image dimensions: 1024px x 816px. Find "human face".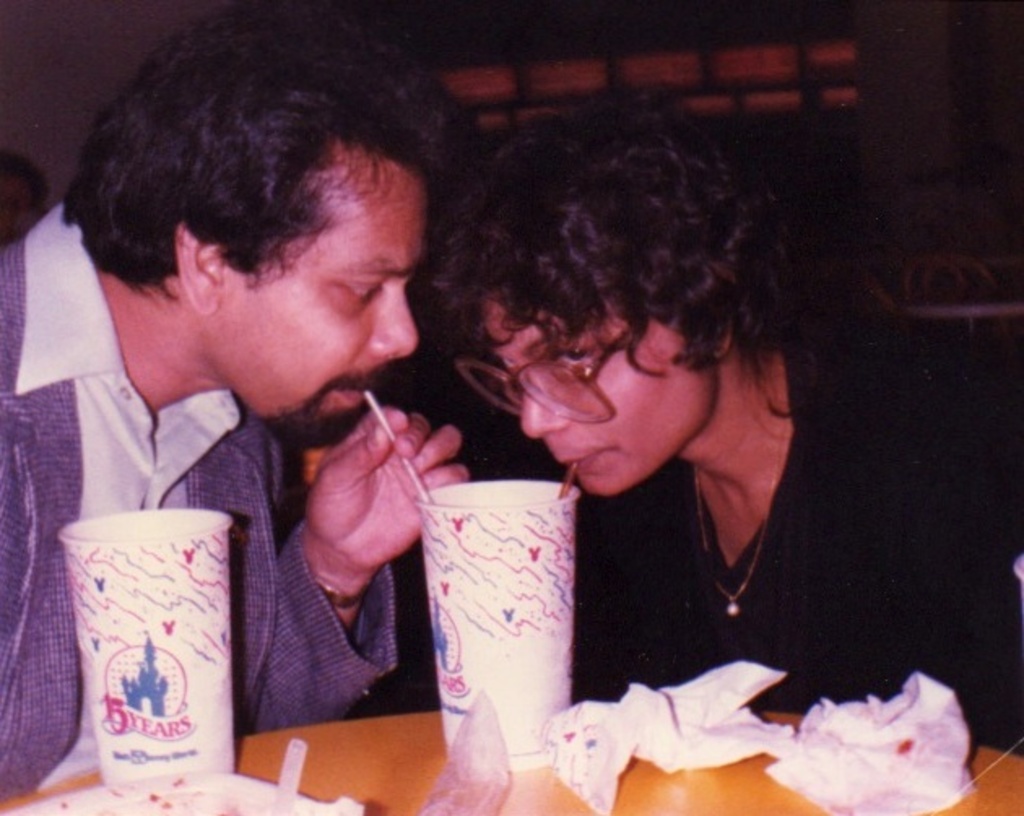
237, 184, 419, 431.
